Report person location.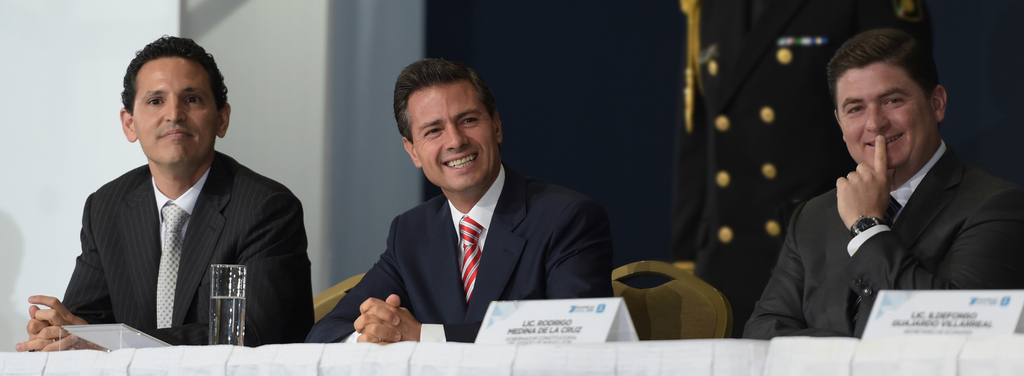
Report: [x1=66, y1=35, x2=313, y2=364].
